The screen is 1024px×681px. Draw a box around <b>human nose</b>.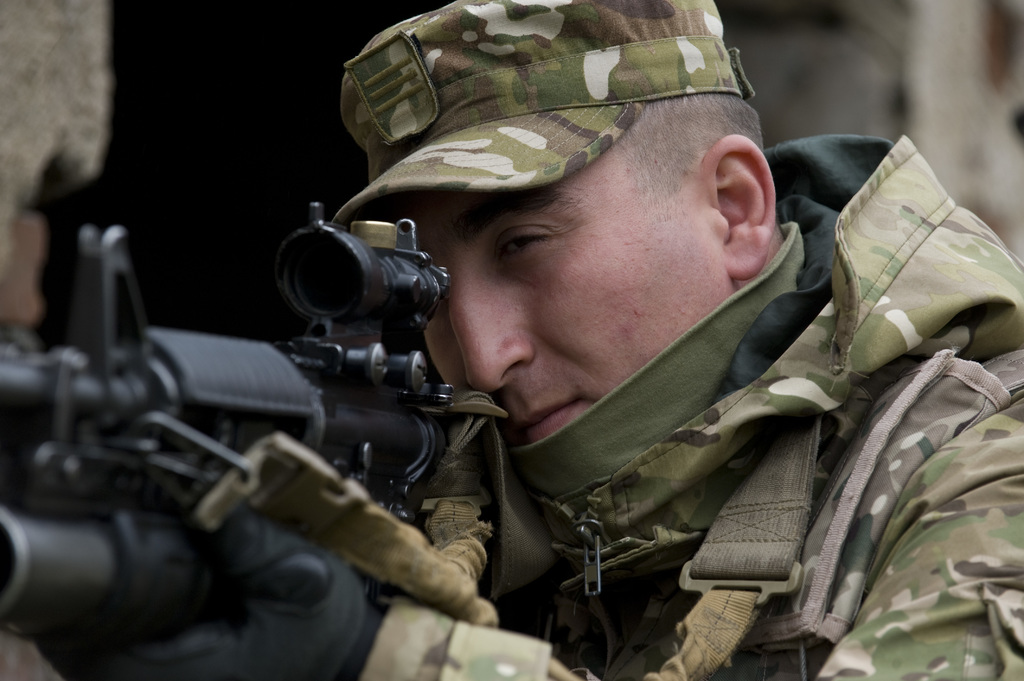
box=[442, 286, 529, 391].
